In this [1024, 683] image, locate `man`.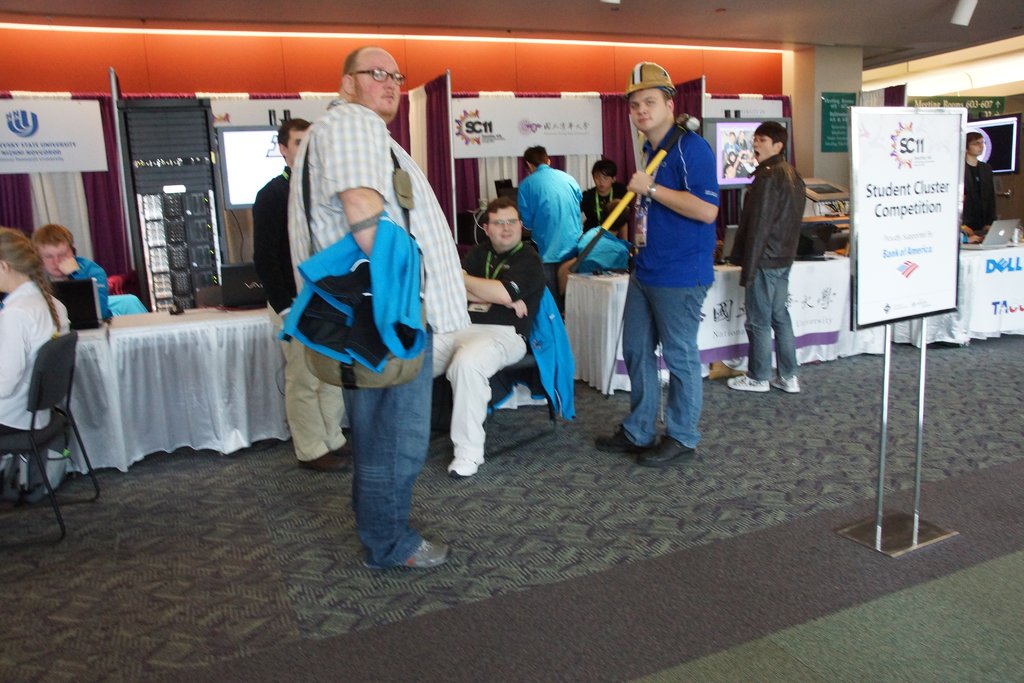
Bounding box: [left=431, top=195, right=548, bottom=477].
